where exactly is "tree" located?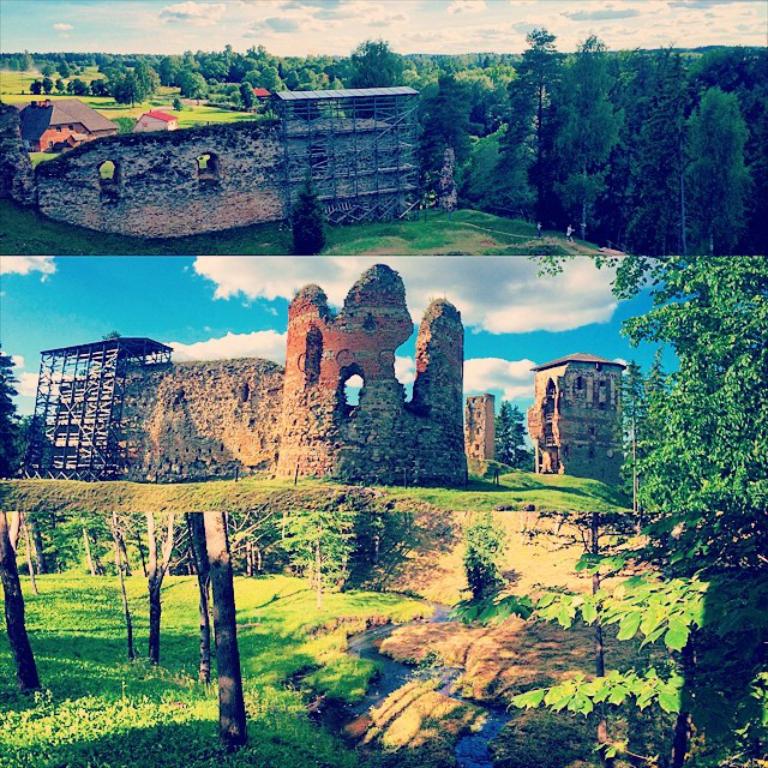
Its bounding box is (203,510,254,742).
